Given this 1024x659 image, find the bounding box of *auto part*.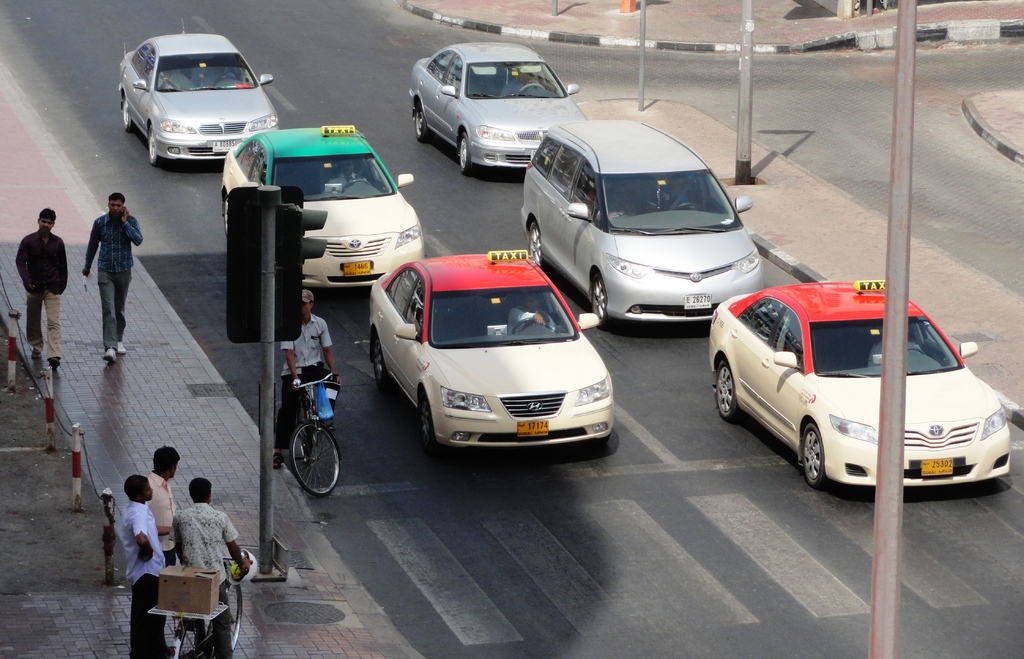
[571,377,609,413].
